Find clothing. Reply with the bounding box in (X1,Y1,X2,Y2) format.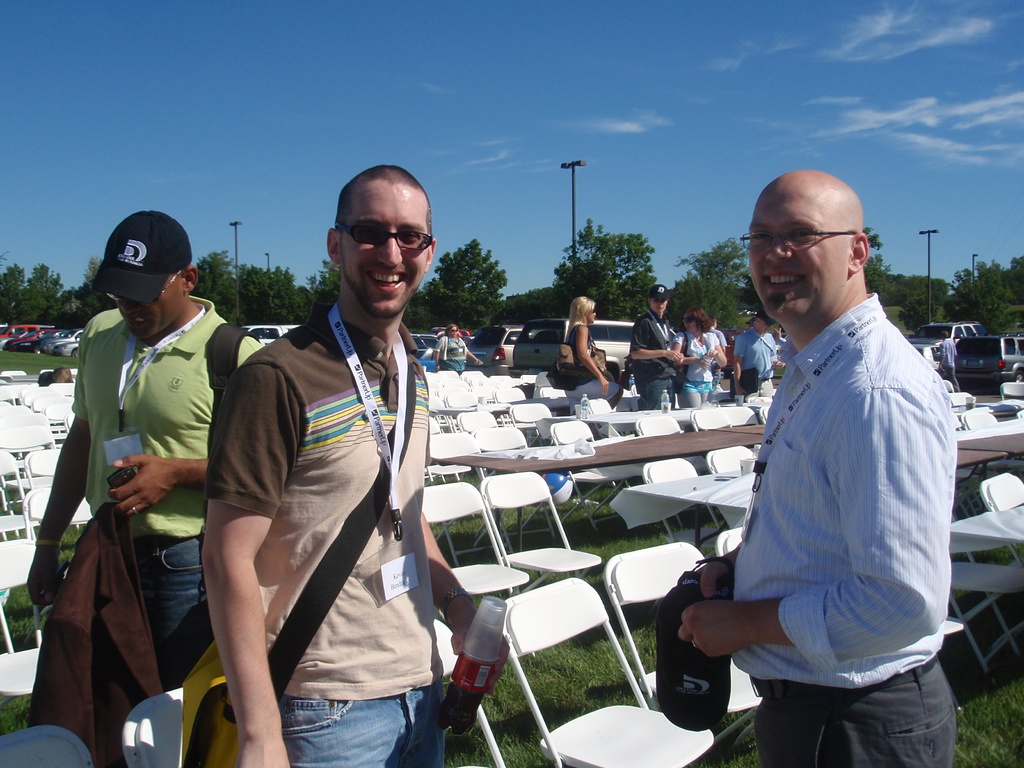
(728,326,779,393).
